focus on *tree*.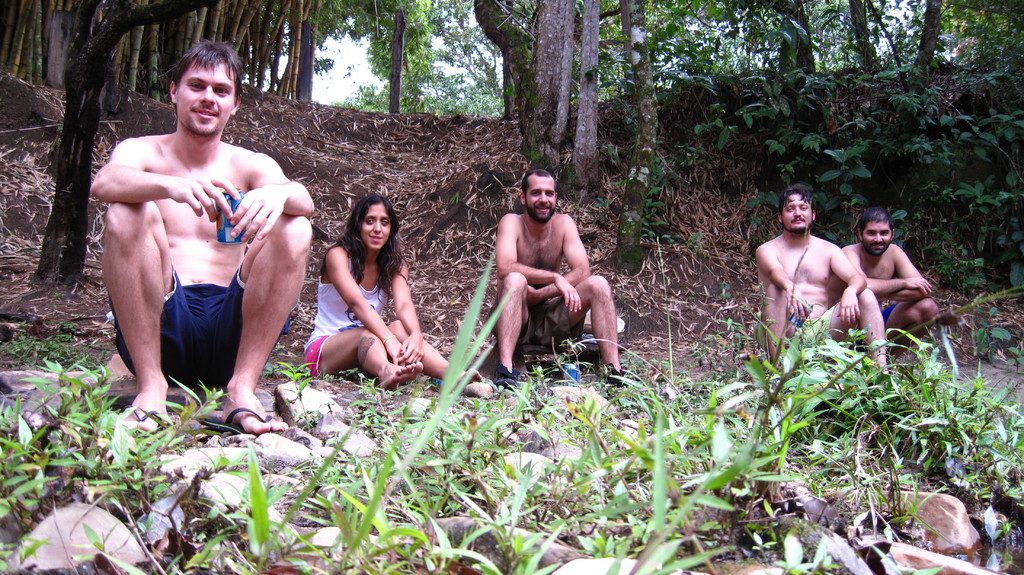
Focused at bbox=(531, 0, 576, 172).
